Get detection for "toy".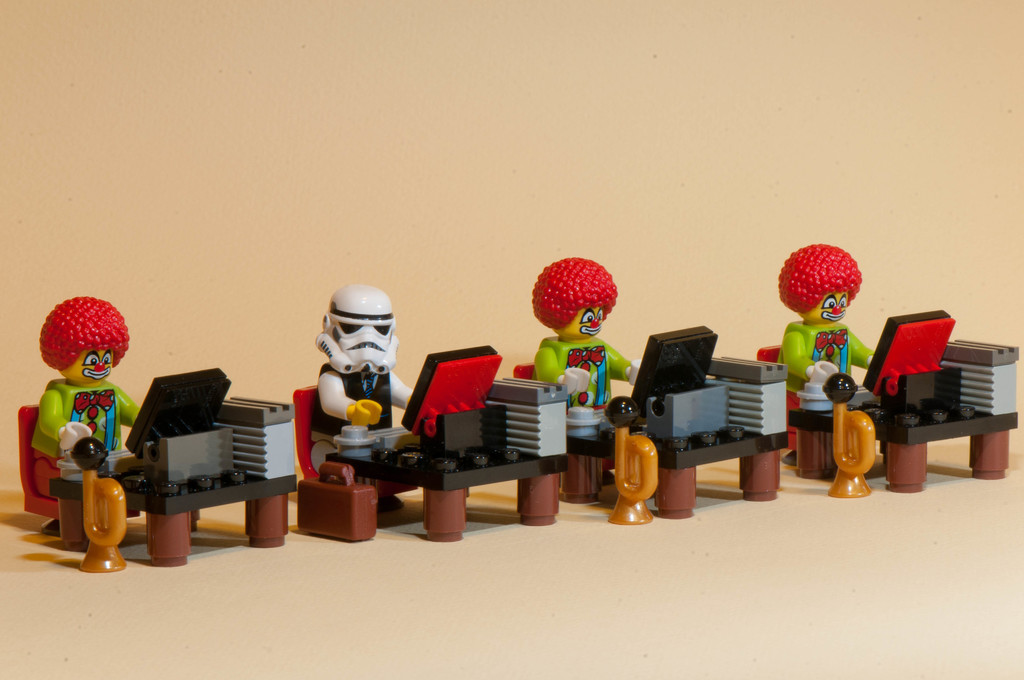
Detection: region(755, 342, 786, 363).
